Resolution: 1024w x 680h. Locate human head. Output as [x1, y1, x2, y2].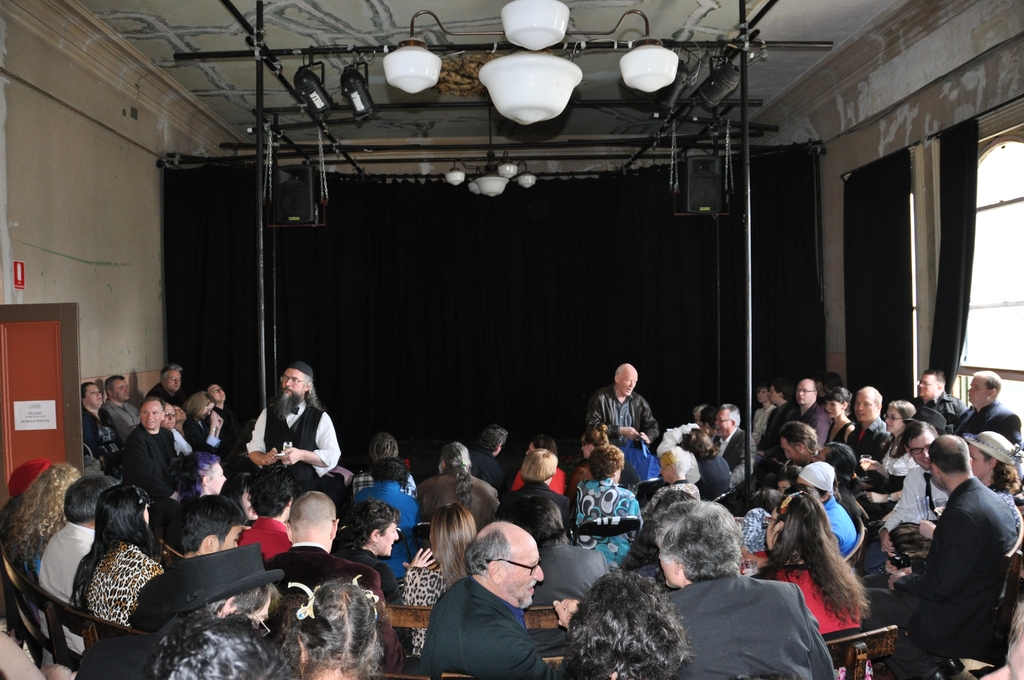
[856, 387, 882, 426].
